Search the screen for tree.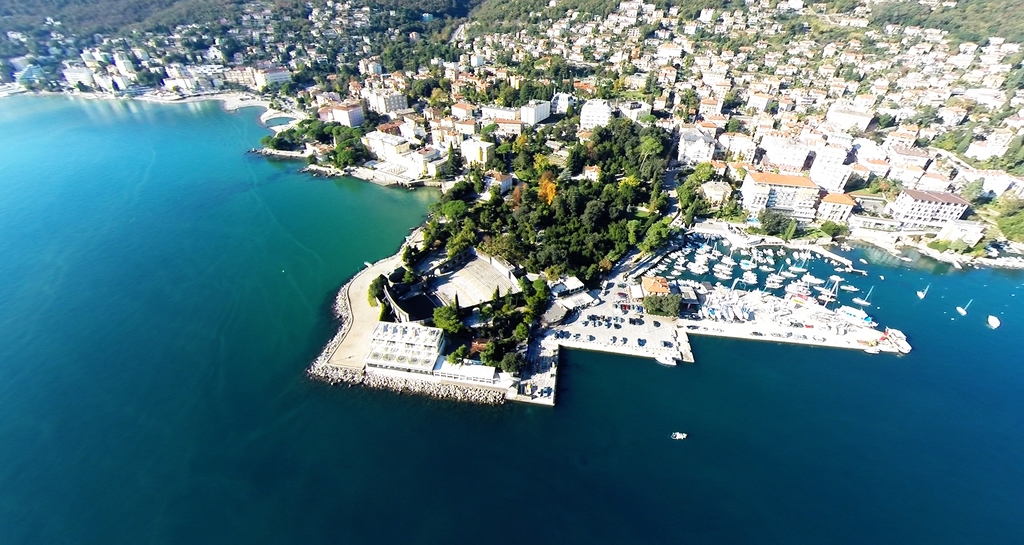
Found at BBox(926, 239, 946, 252).
